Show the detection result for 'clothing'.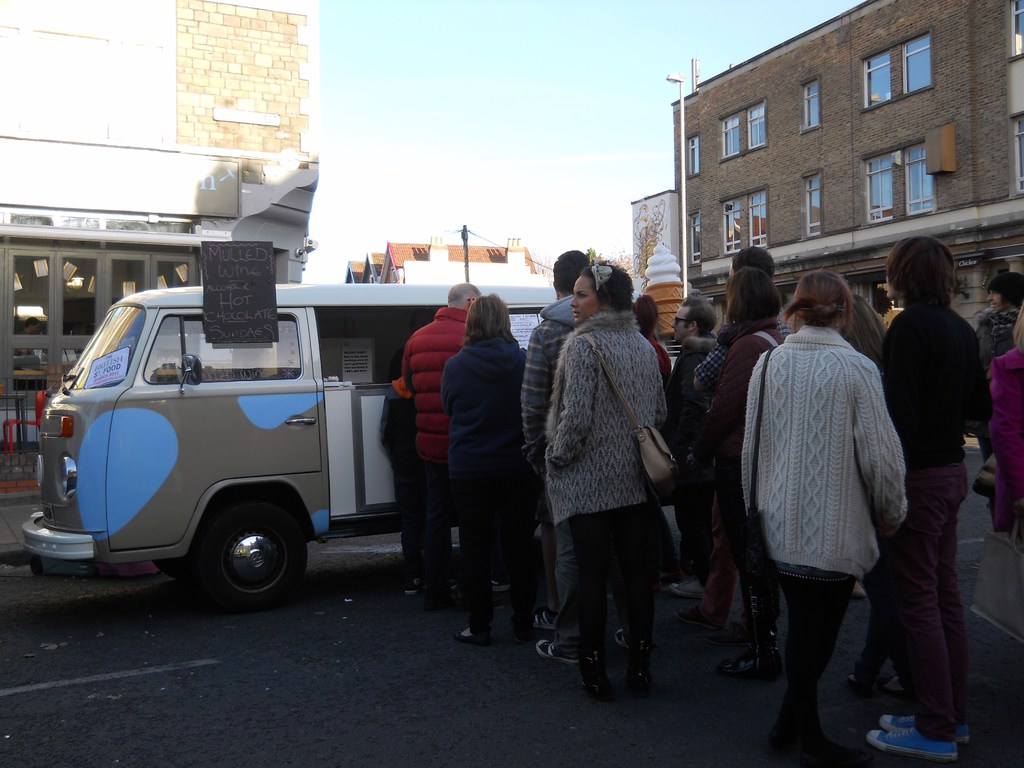
{"left": 732, "top": 278, "right": 911, "bottom": 695}.
